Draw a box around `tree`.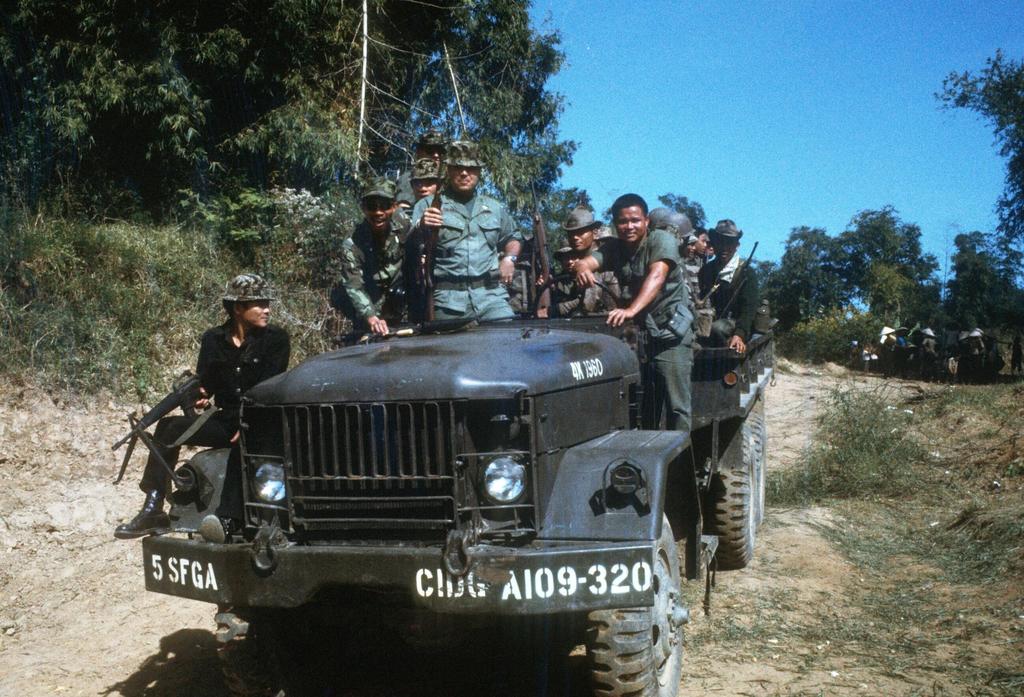
<bbox>923, 42, 1023, 290</bbox>.
